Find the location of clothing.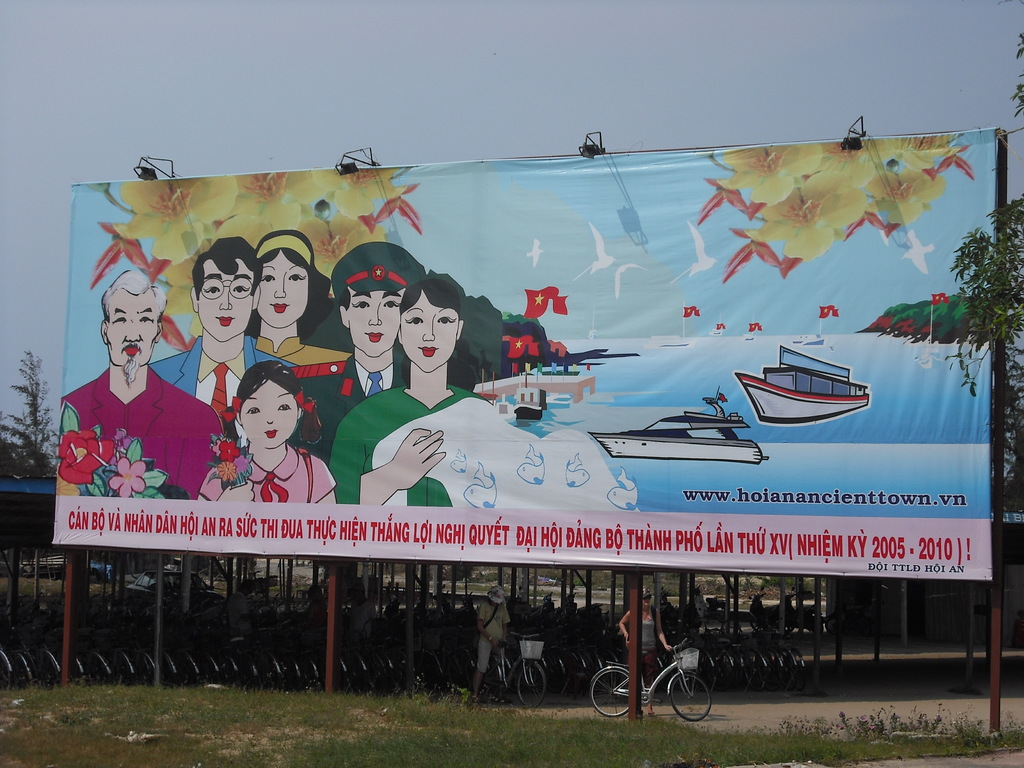
Location: left=255, top=337, right=353, bottom=365.
